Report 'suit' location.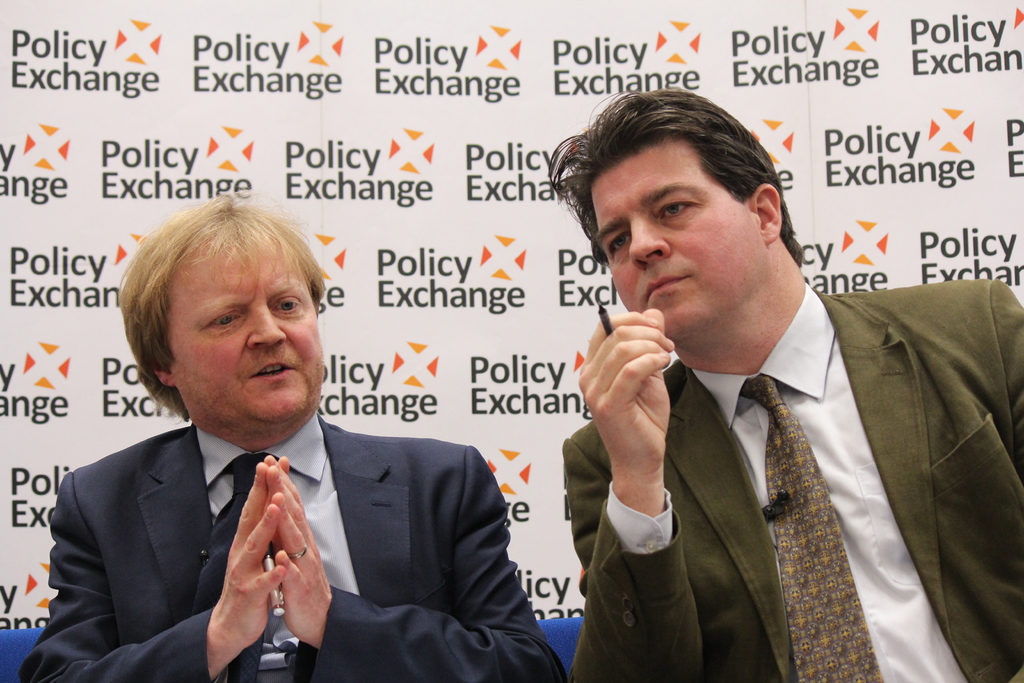
Report: {"left": 520, "top": 181, "right": 996, "bottom": 682}.
